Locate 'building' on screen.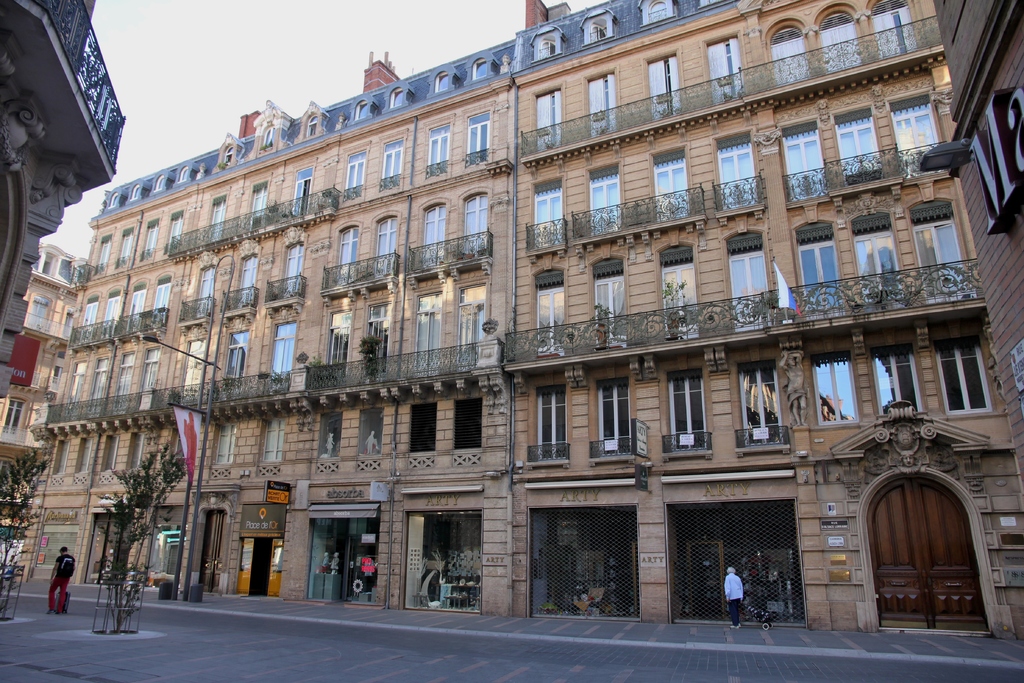
On screen at l=915, t=0, r=1023, b=507.
